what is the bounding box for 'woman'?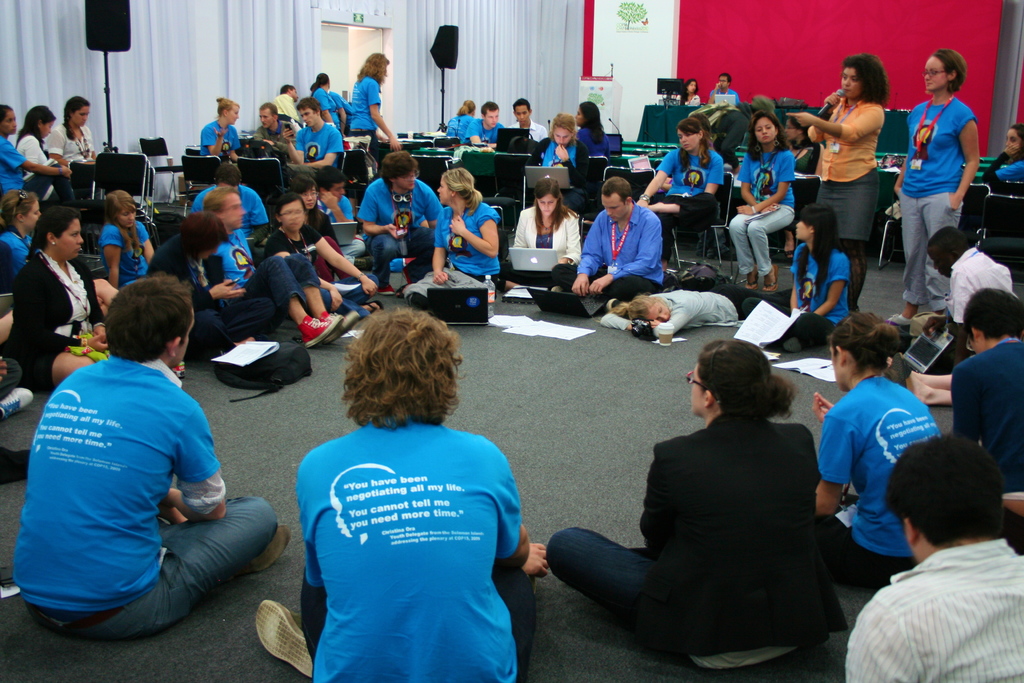
<region>793, 56, 895, 313</region>.
